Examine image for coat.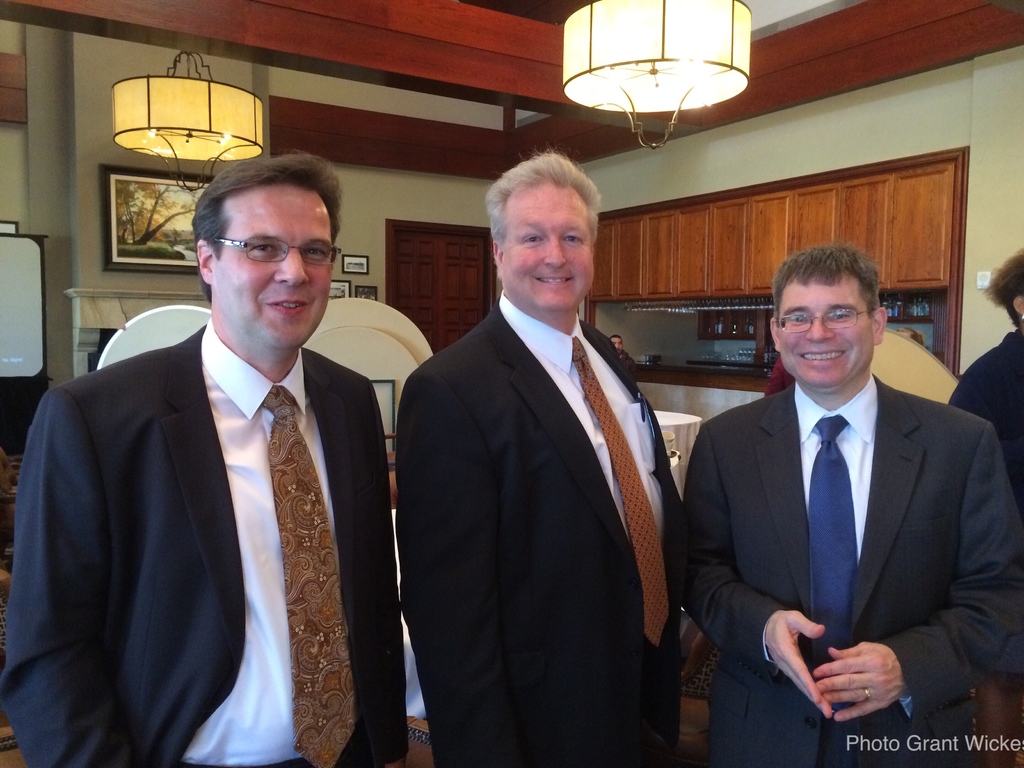
Examination result: (x1=0, y1=323, x2=408, y2=766).
